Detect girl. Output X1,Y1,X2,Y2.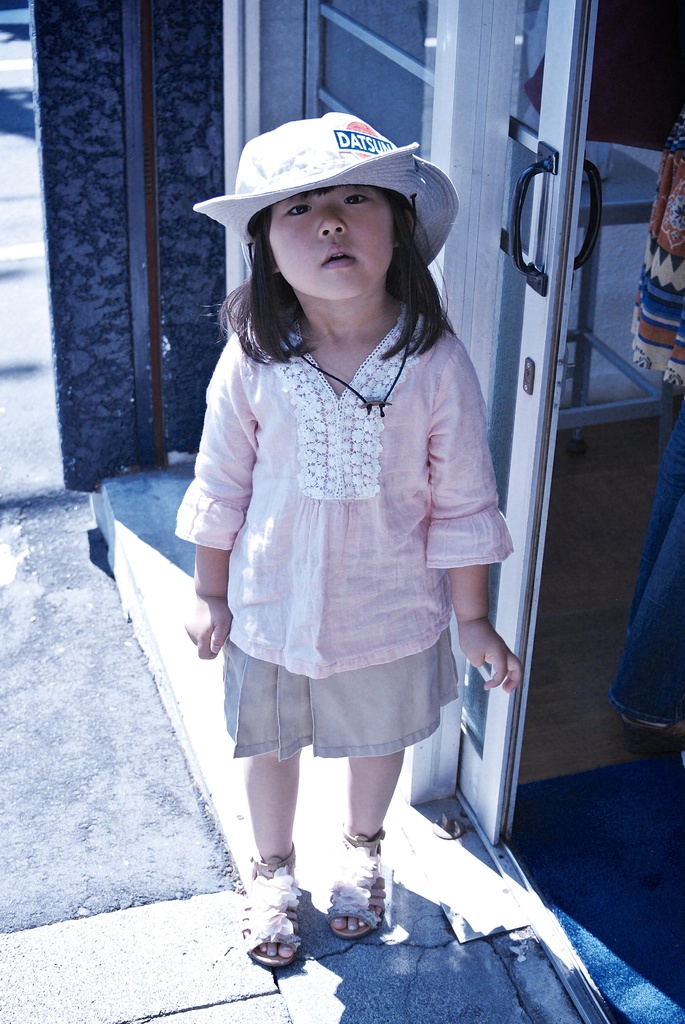
172,109,523,960.
